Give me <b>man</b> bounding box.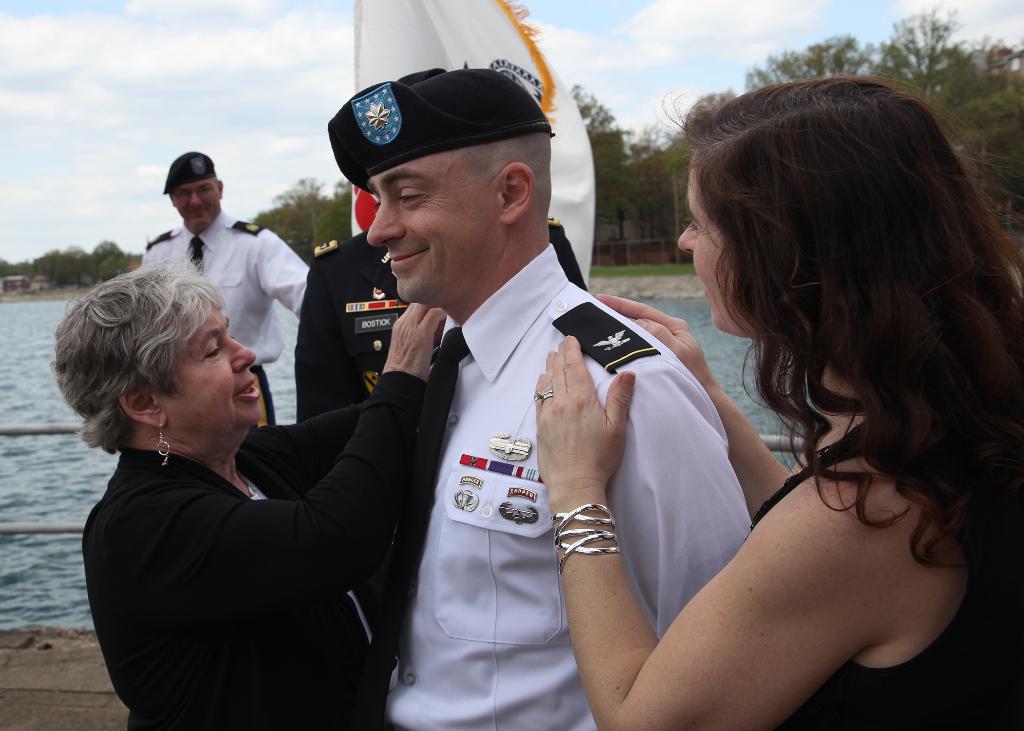
region(144, 152, 313, 421).
